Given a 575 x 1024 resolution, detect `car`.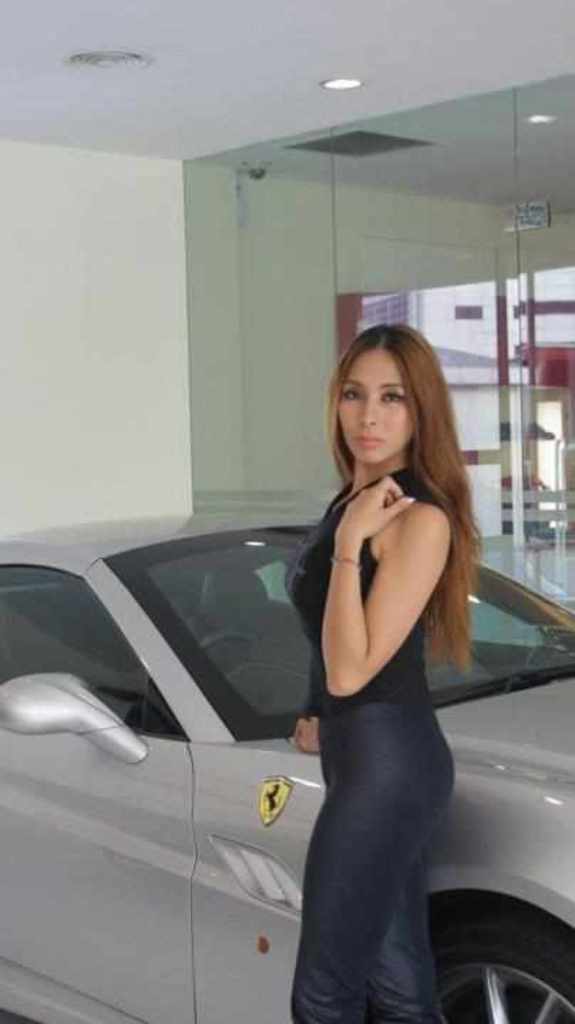
23 367 478 1023.
